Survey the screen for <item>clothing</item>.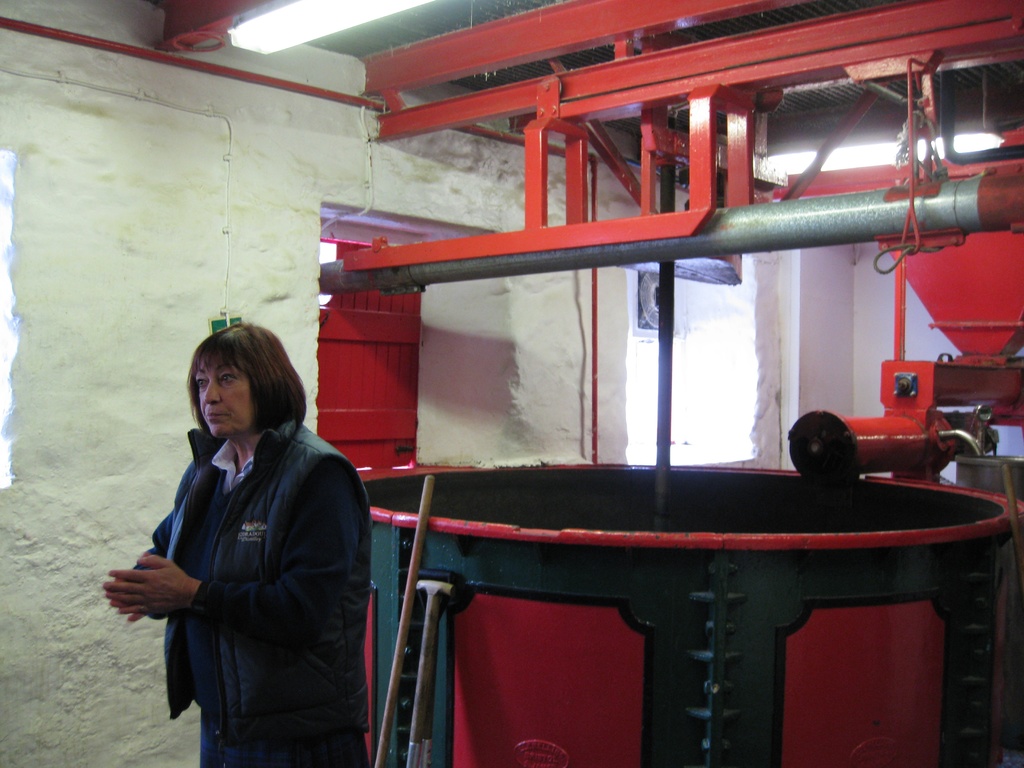
Survey found: 123/371/374/765.
